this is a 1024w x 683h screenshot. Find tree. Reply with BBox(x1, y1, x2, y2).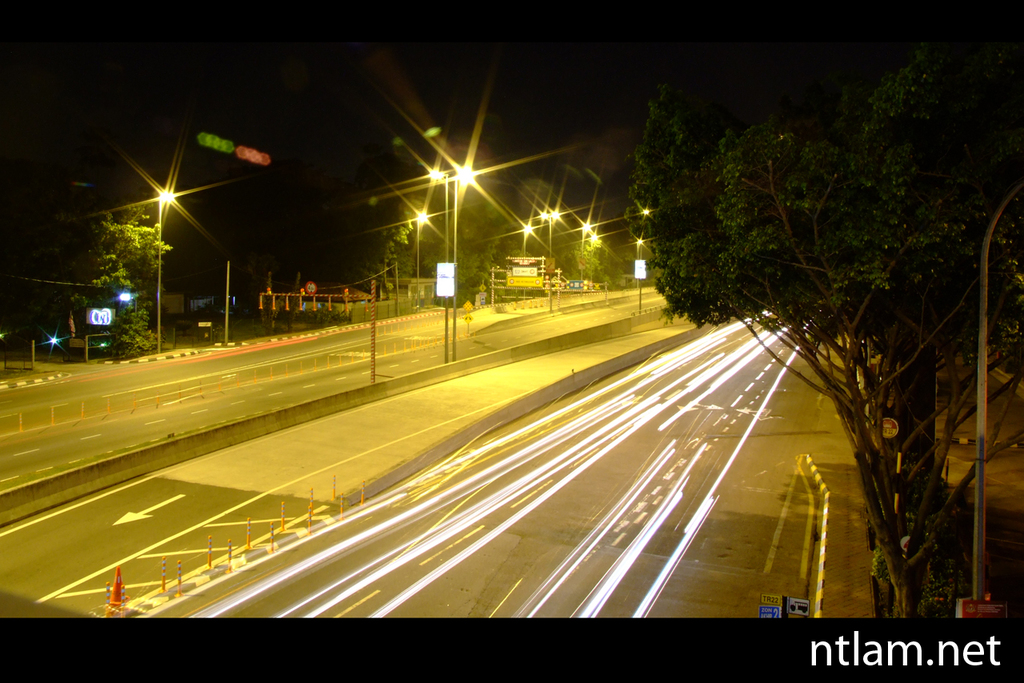
BBox(697, 85, 1002, 580).
